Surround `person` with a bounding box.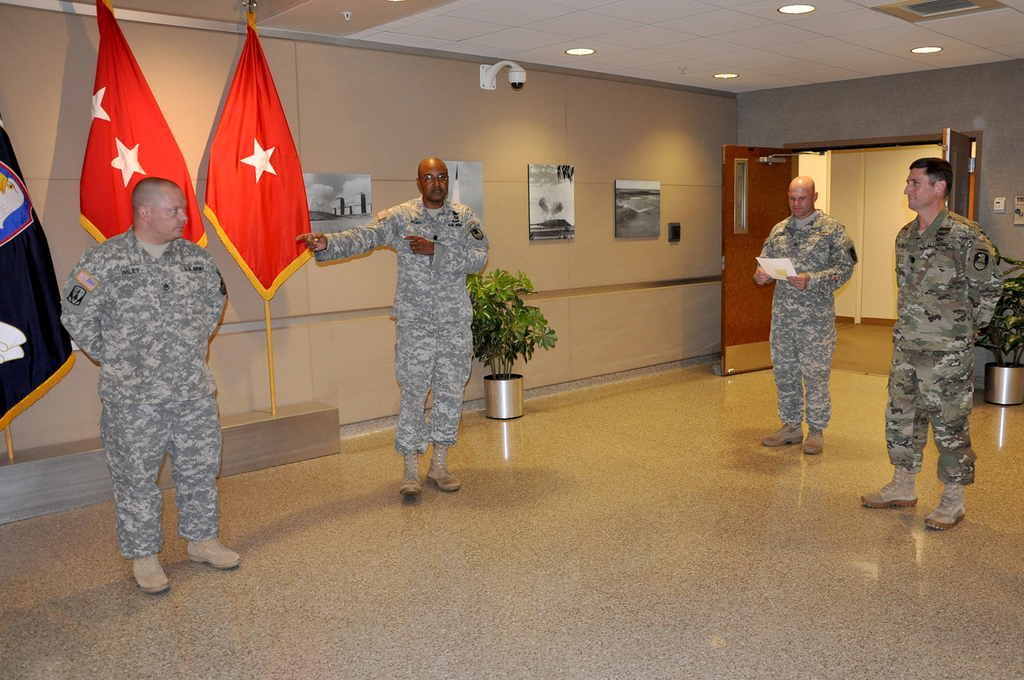
l=61, t=177, r=242, b=595.
